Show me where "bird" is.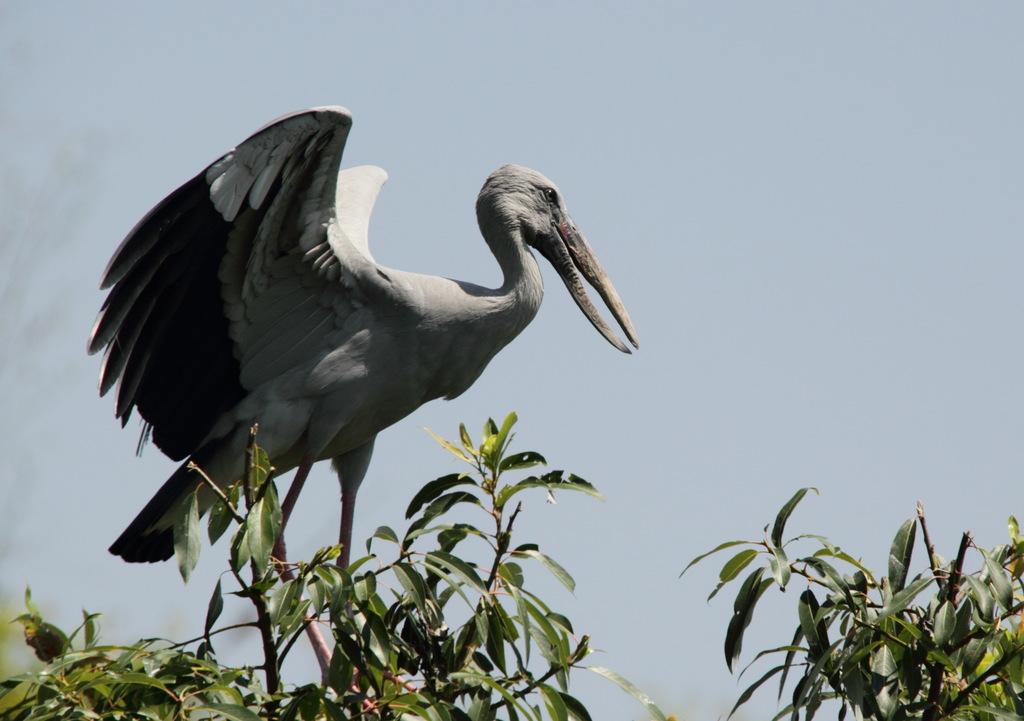
"bird" is at [left=89, top=122, right=648, bottom=597].
